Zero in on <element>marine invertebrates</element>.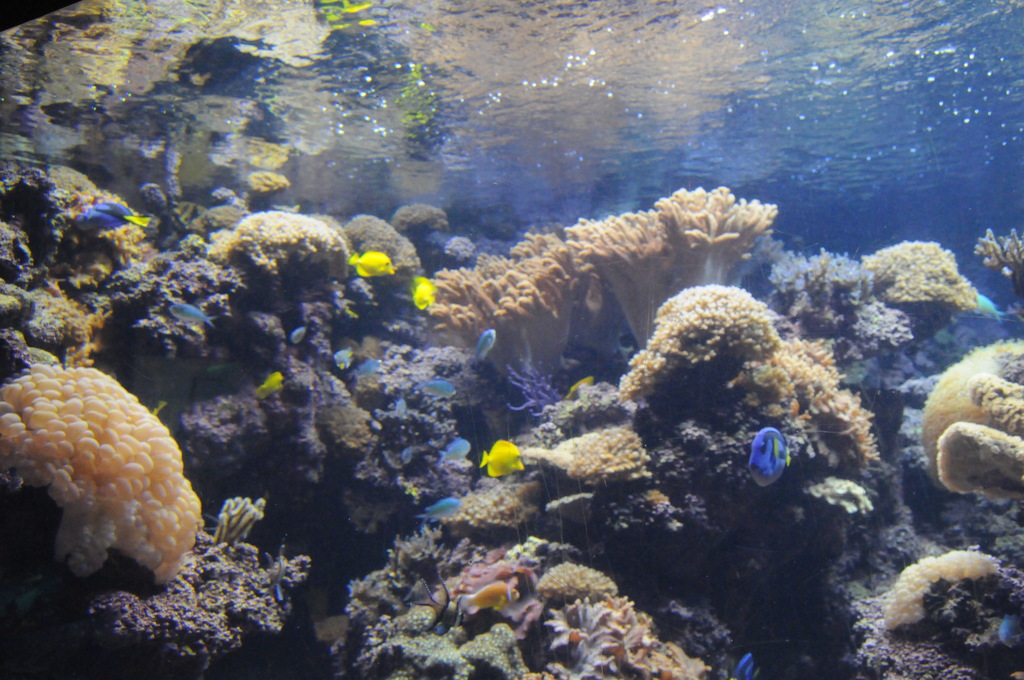
Zeroed in: crop(15, 518, 316, 677).
